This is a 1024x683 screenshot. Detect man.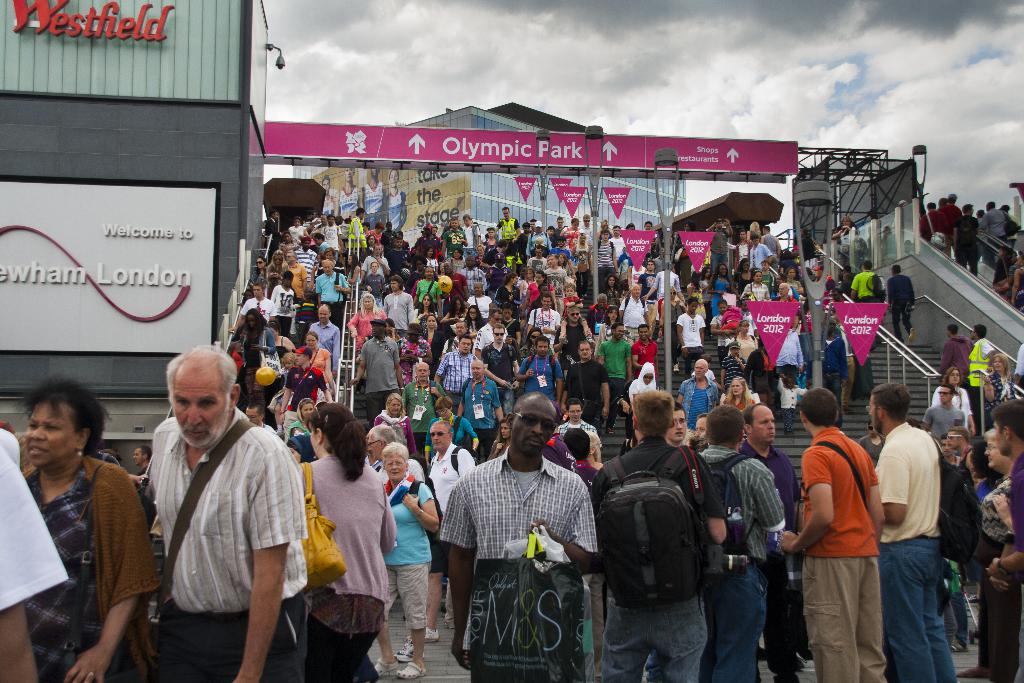
553 306 593 379.
